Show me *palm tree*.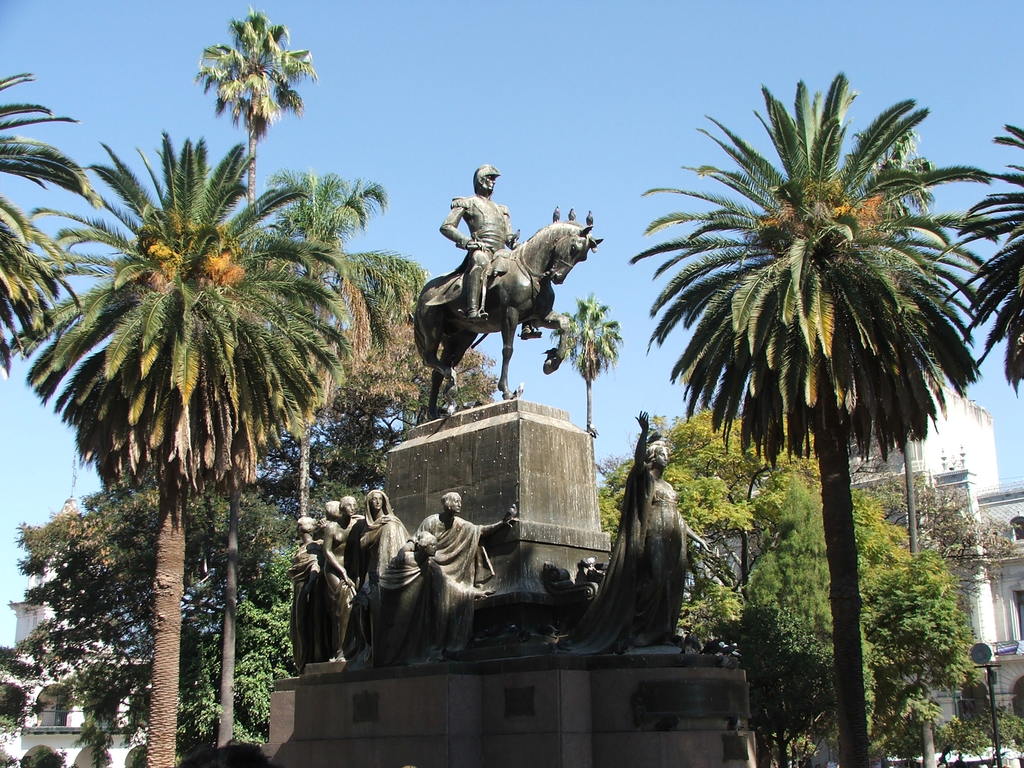
*palm tree* is here: [x1=0, y1=67, x2=106, y2=390].
